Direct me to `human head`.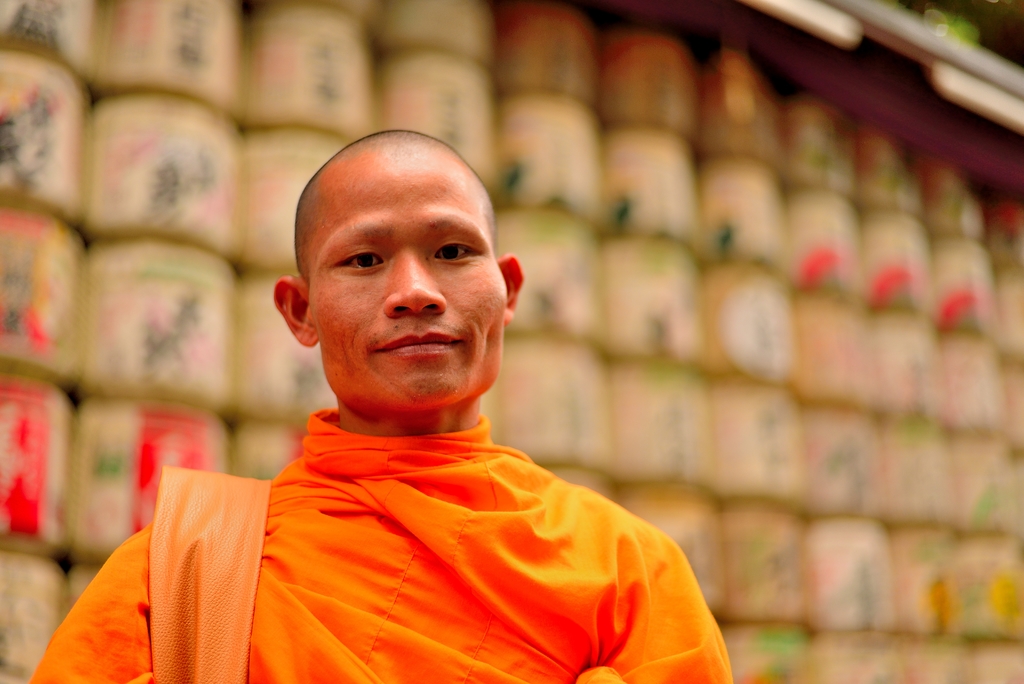
Direction: bbox=(283, 97, 516, 421).
